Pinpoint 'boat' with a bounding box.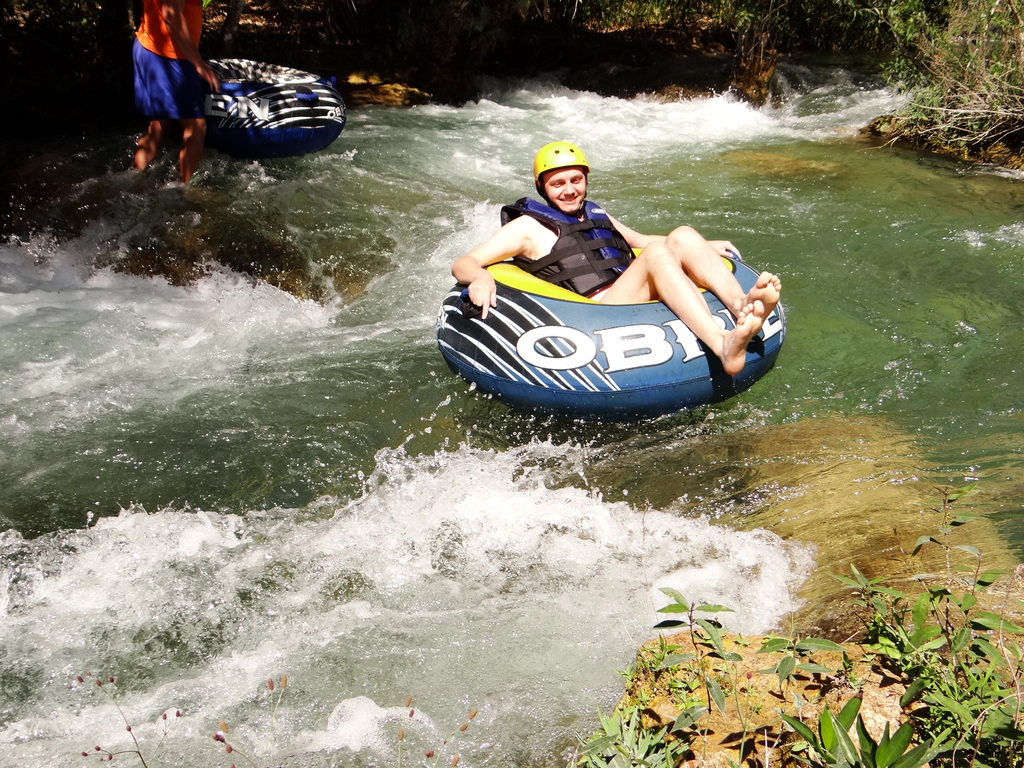
BBox(195, 54, 348, 151).
